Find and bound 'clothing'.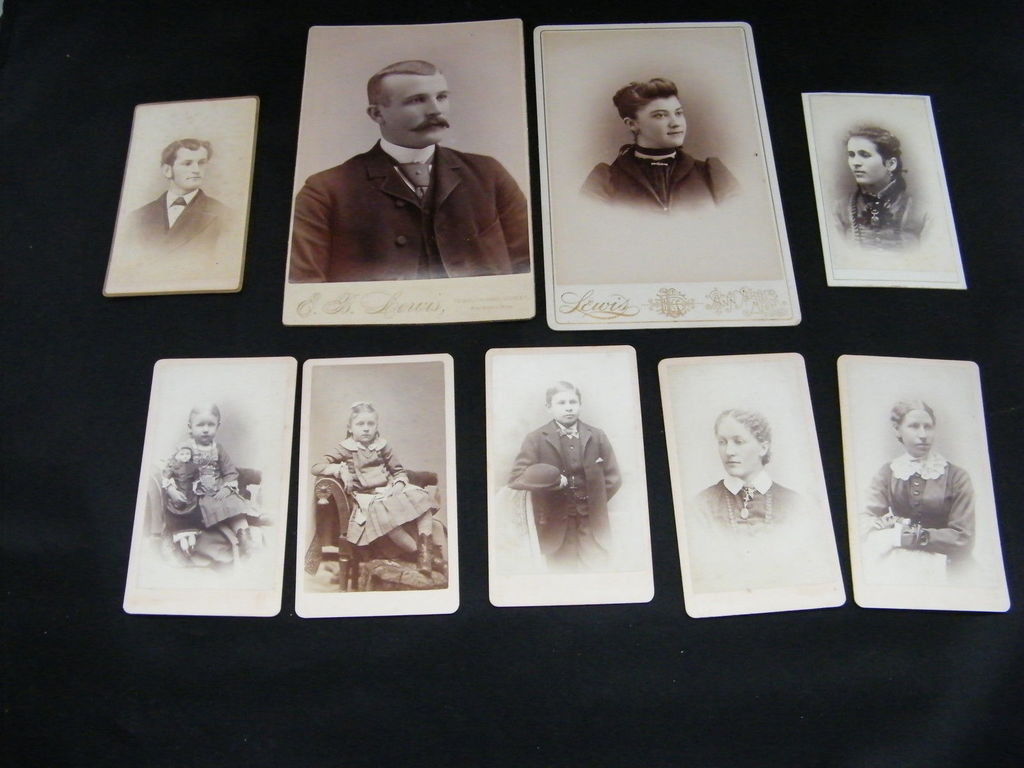
Bound: pyautogui.locateOnScreen(691, 468, 797, 525).
